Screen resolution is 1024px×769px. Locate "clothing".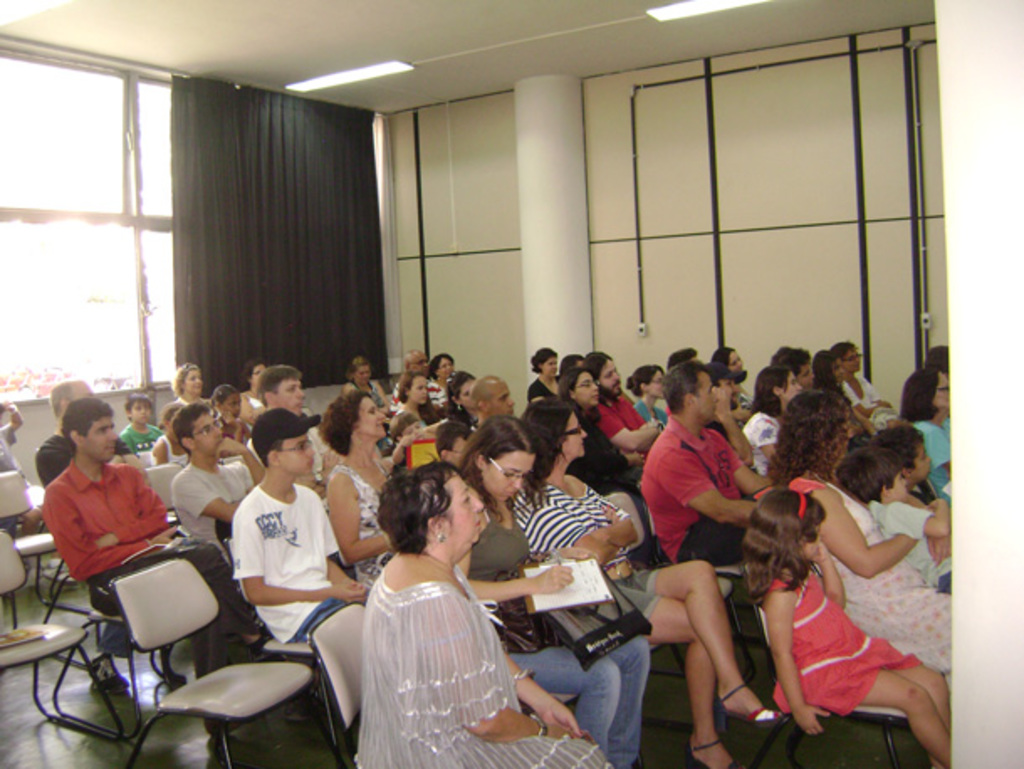
rect(0, 420, 29, 544).
